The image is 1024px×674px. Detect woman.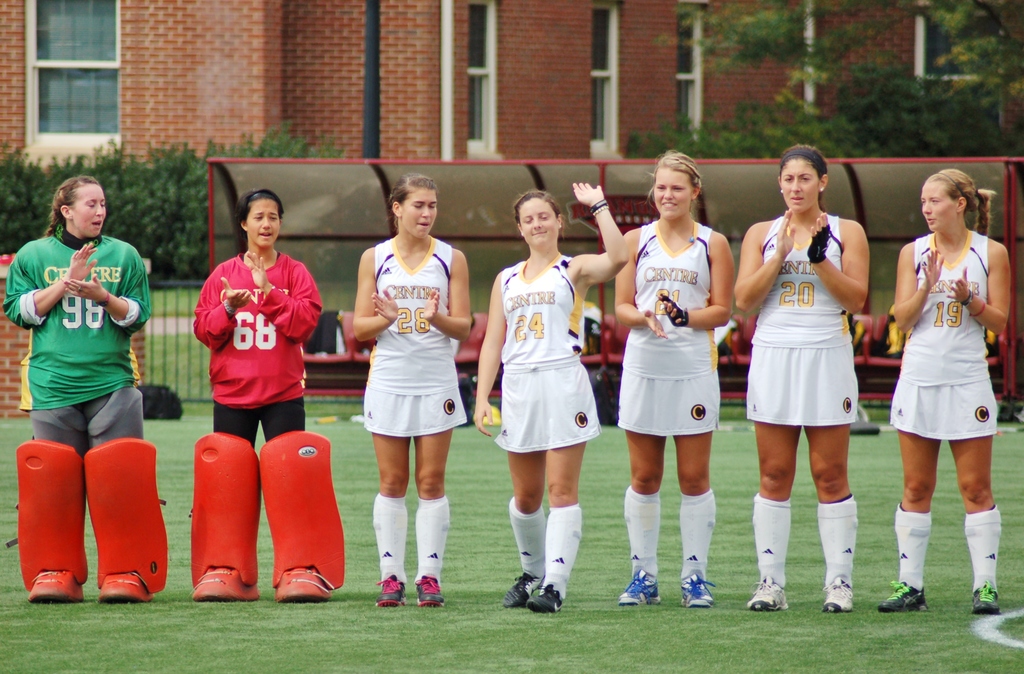
Detection: bbox(609, 147, 735, 611).
